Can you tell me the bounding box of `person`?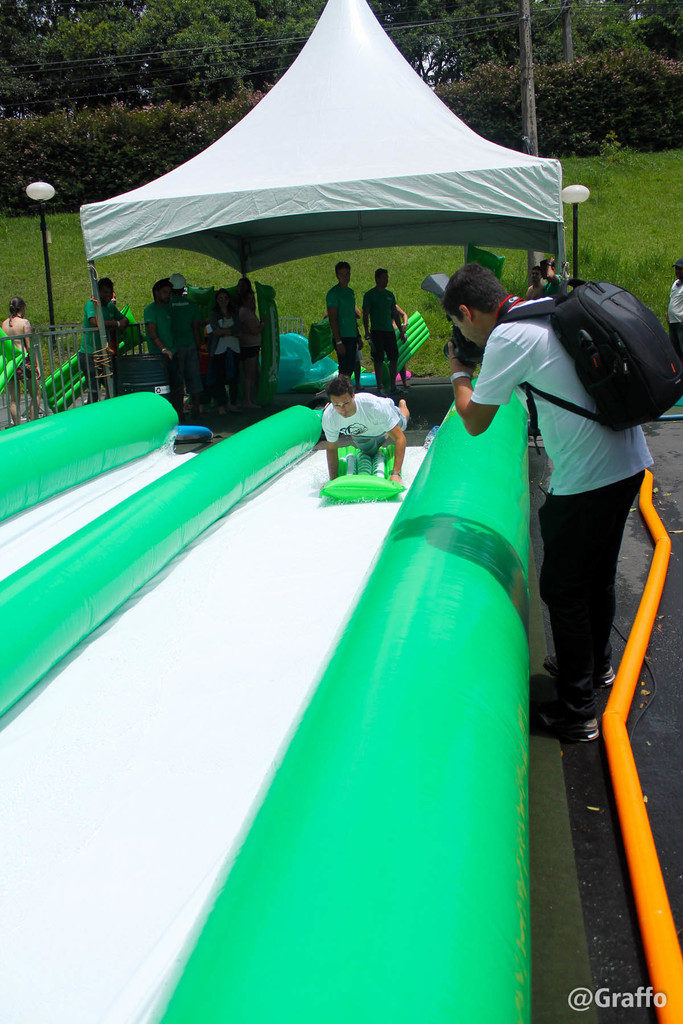
(left=176, top=266, right=190, bottom=324).
